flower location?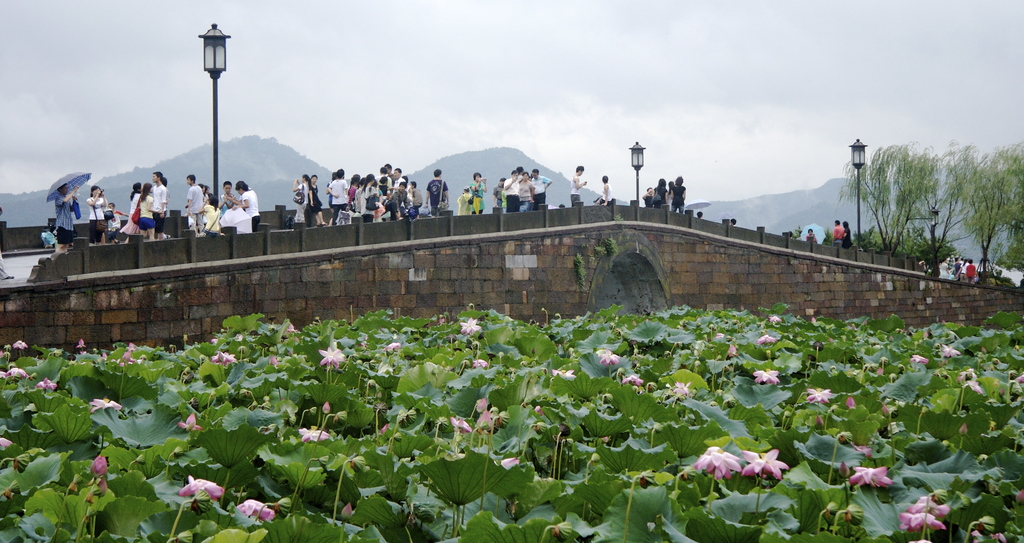
<box>597,346,623,366</box>
